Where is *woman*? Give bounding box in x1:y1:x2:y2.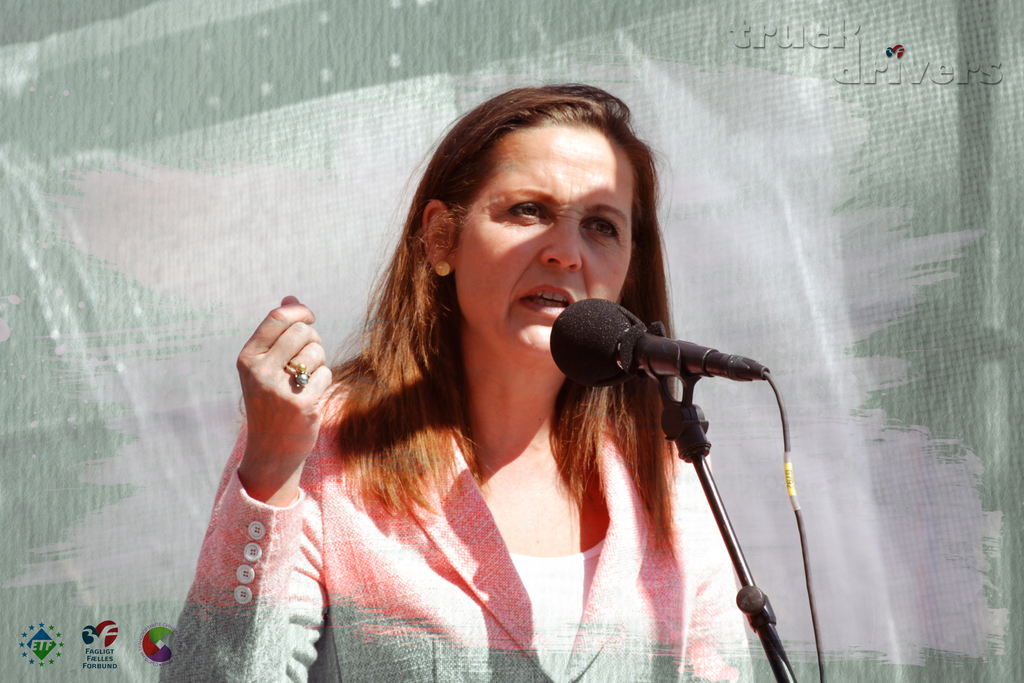
252:94:809:682.
